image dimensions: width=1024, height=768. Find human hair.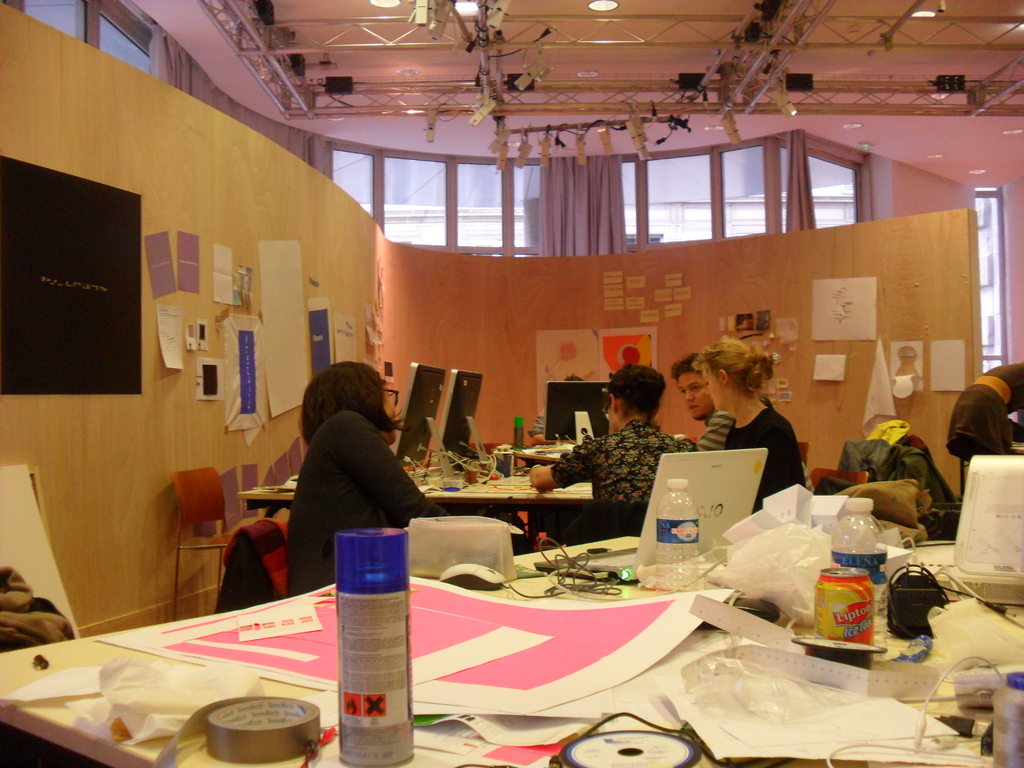
(x1=607, y1=361, x2=666, y2=427).
